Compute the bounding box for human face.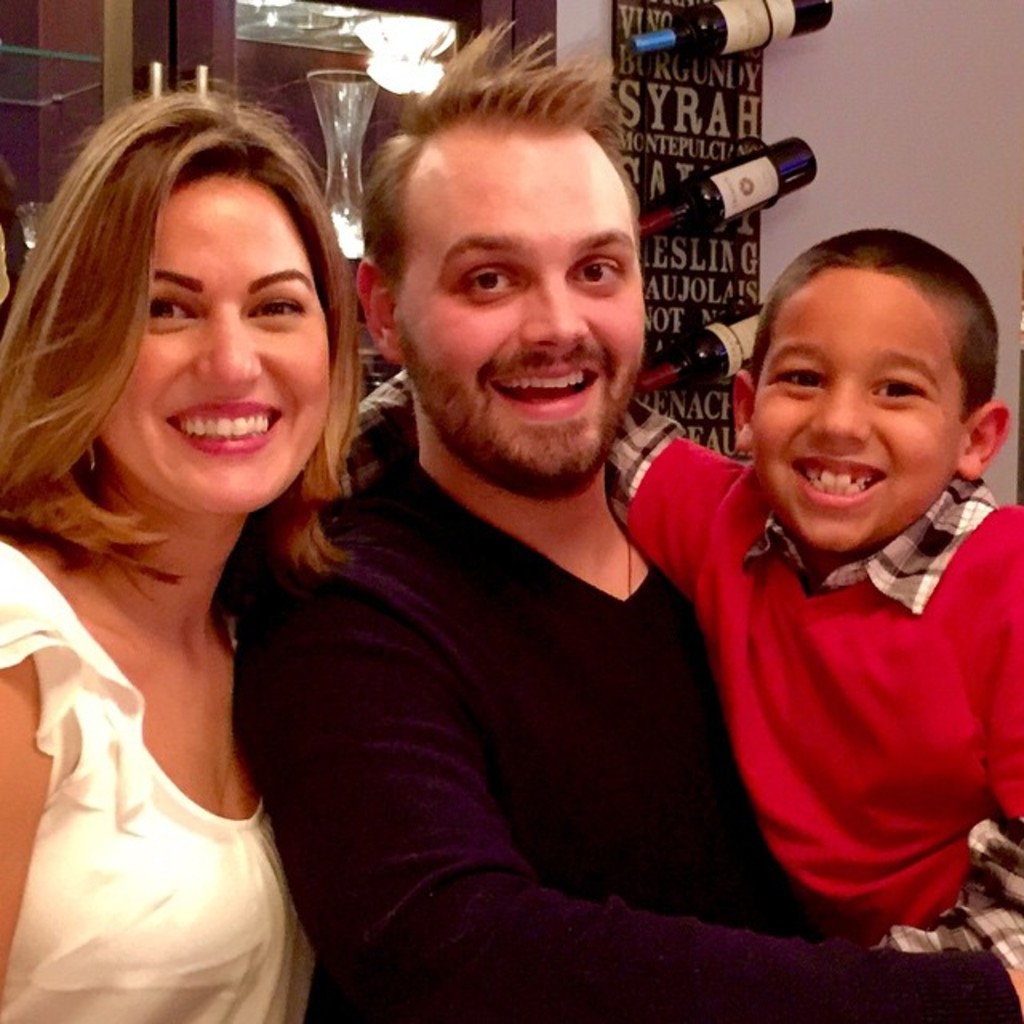
[x1=91, y1=170, x2=334, y2=514].
